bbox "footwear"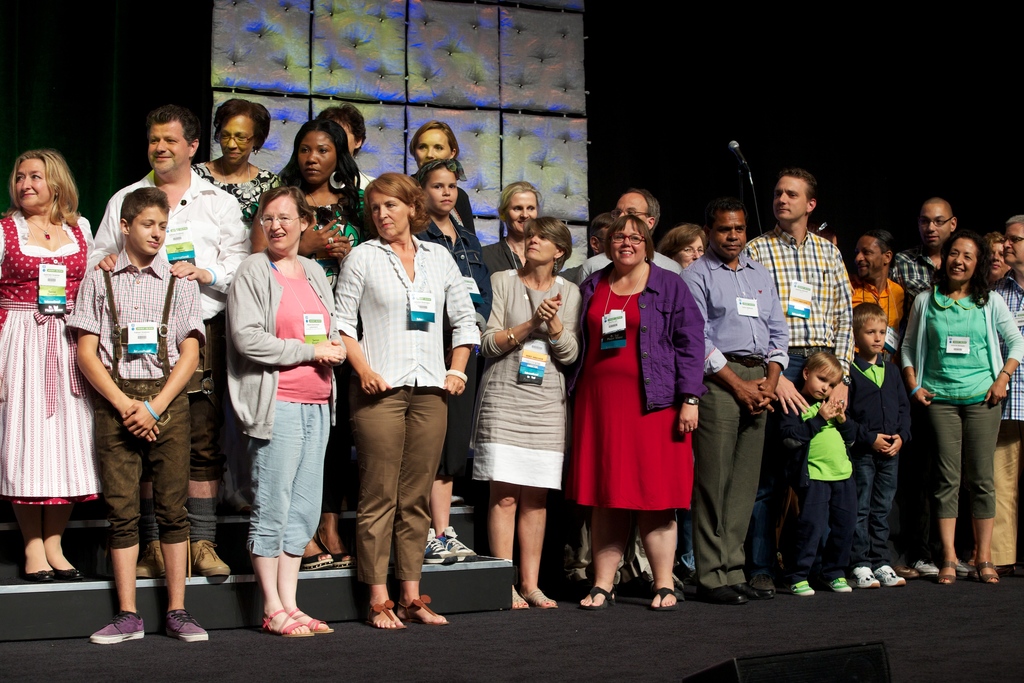
detection(22, 568, 59, 580)
